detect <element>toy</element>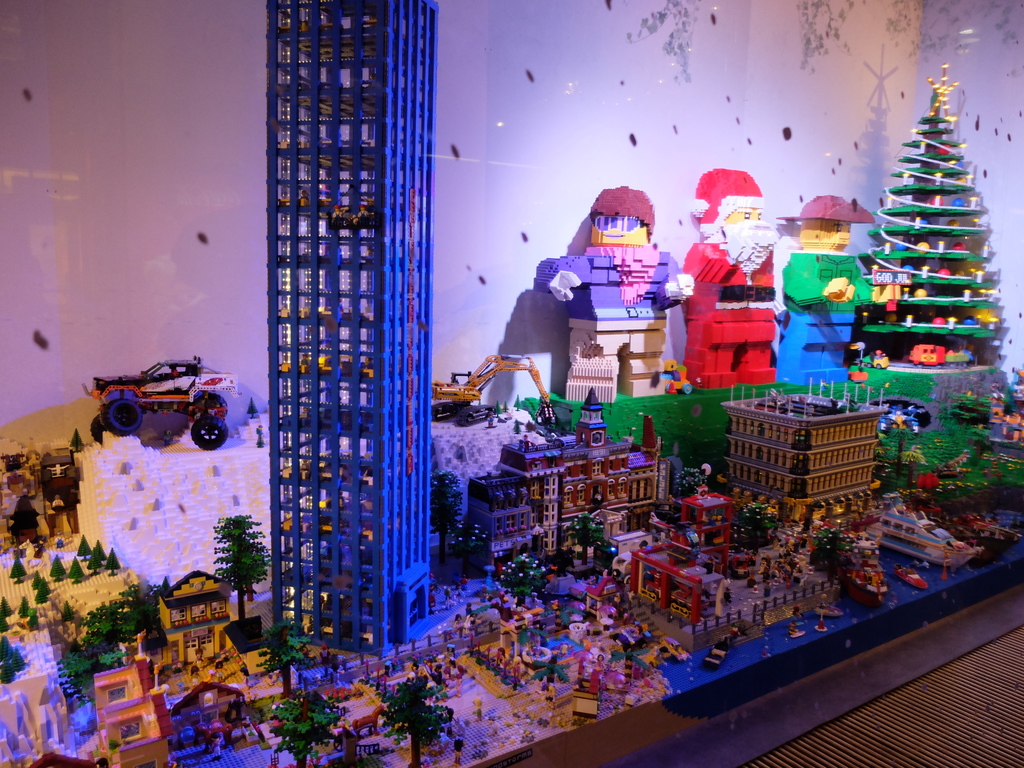
region(819, 620, 840, 632)
